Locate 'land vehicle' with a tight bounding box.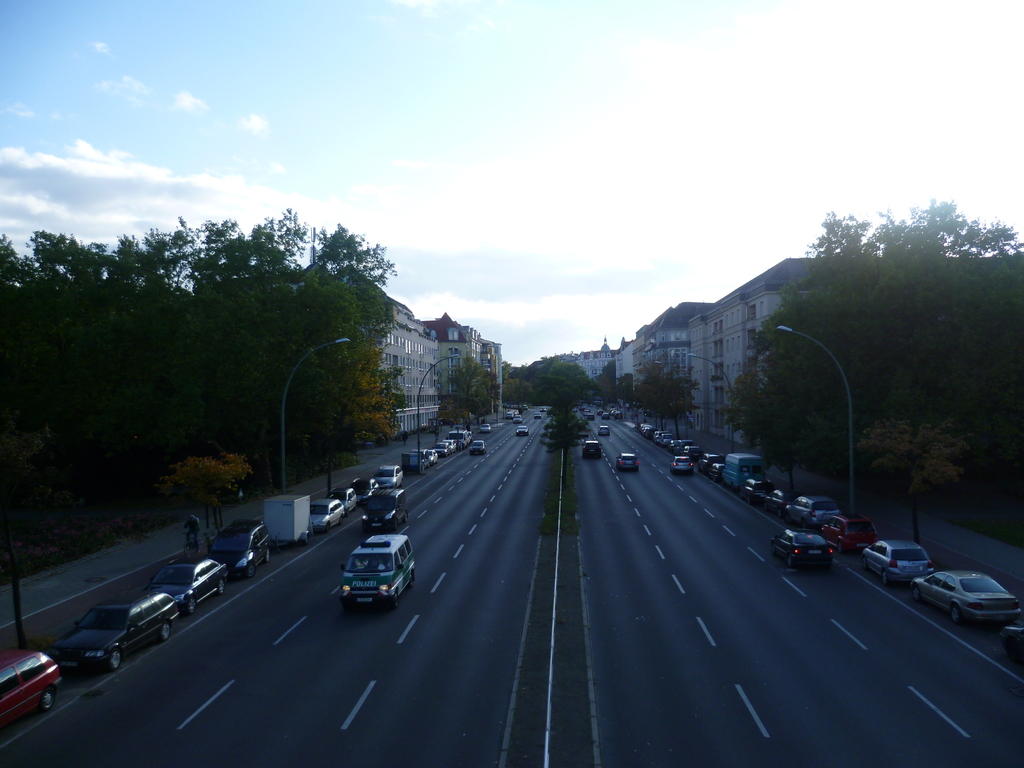
<bbox>599, 410, 611, 420</bbox>.
